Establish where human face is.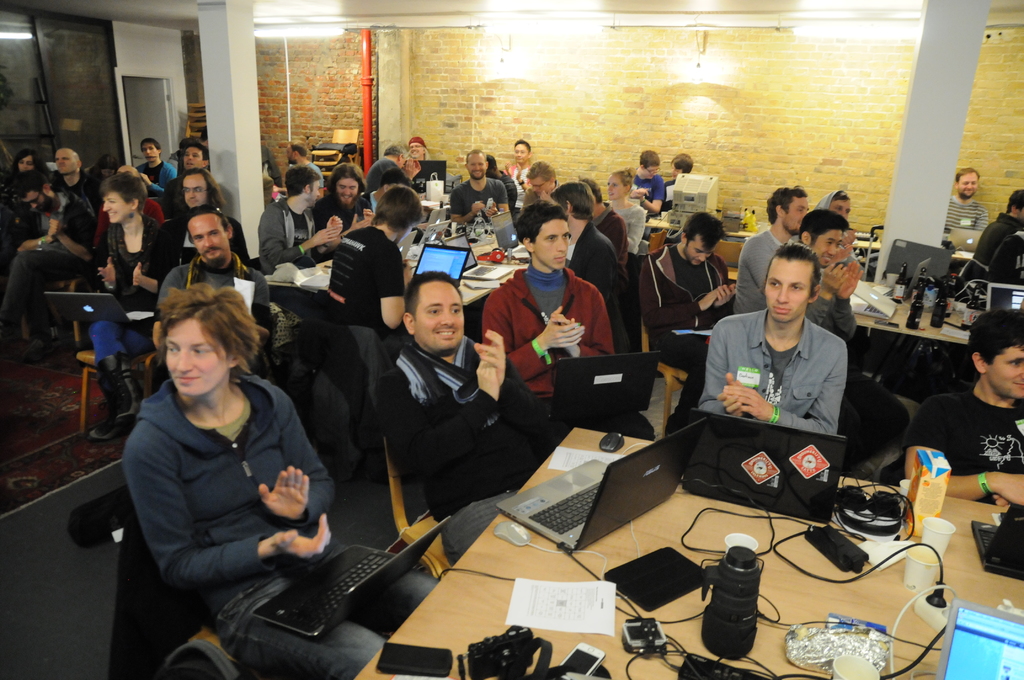
Established at (333,175,360,206).
